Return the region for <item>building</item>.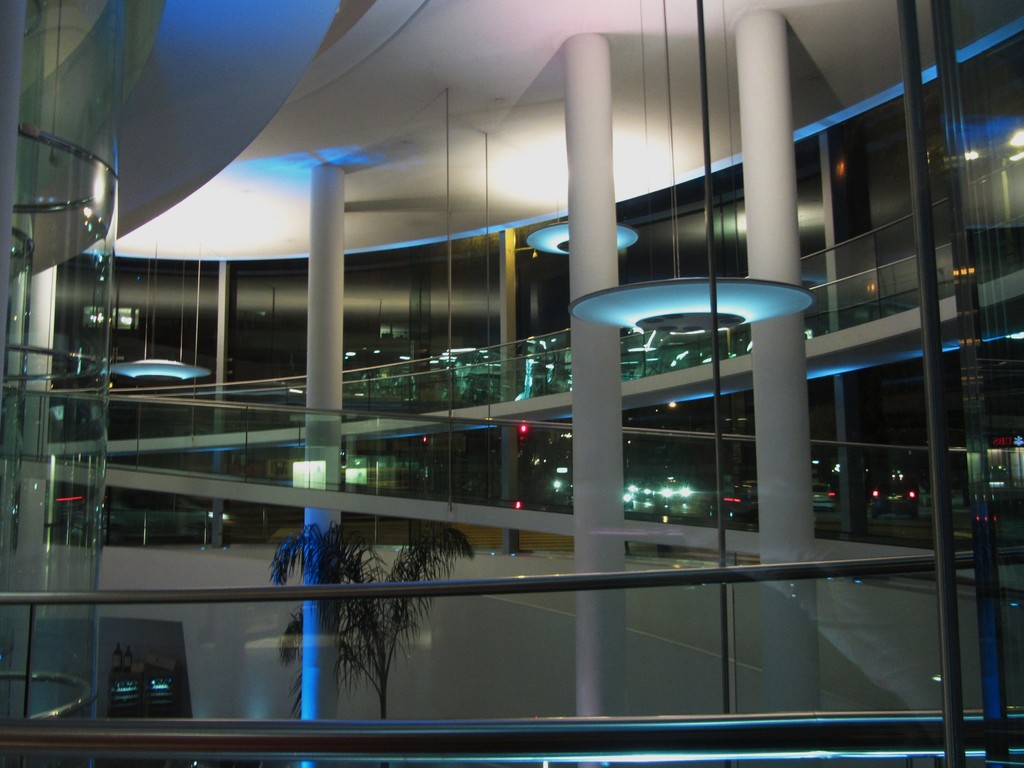
{"x1": 0, "y1": 0, "x2": 1023, "y2": 767}.
